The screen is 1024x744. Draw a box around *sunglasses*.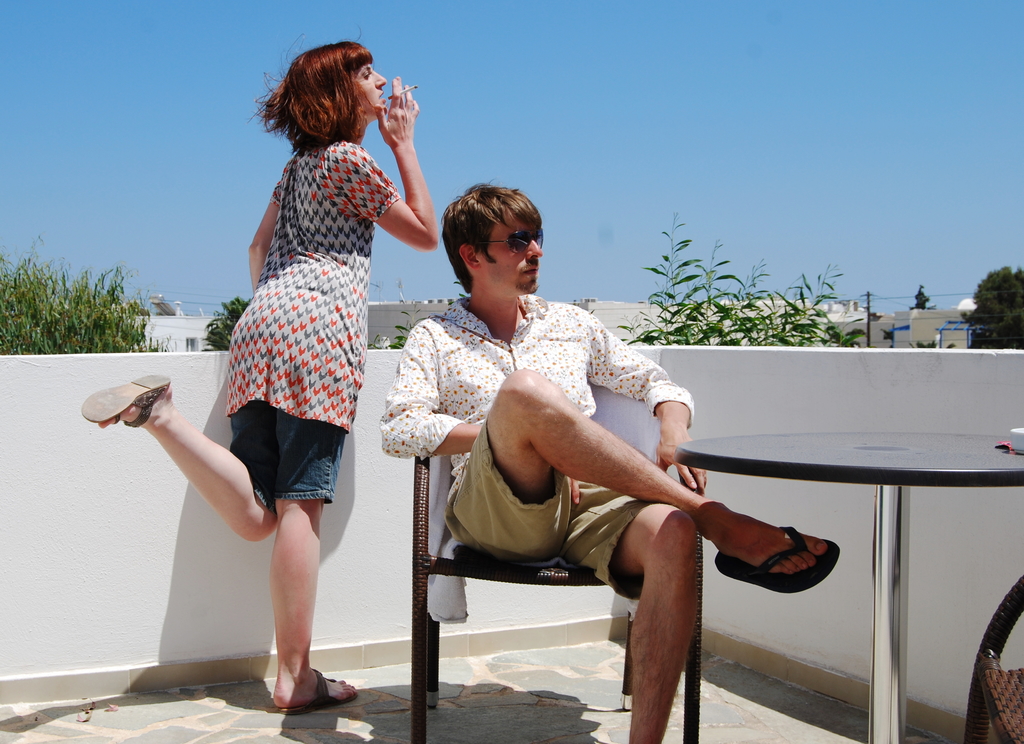
(484,227,543,254).
